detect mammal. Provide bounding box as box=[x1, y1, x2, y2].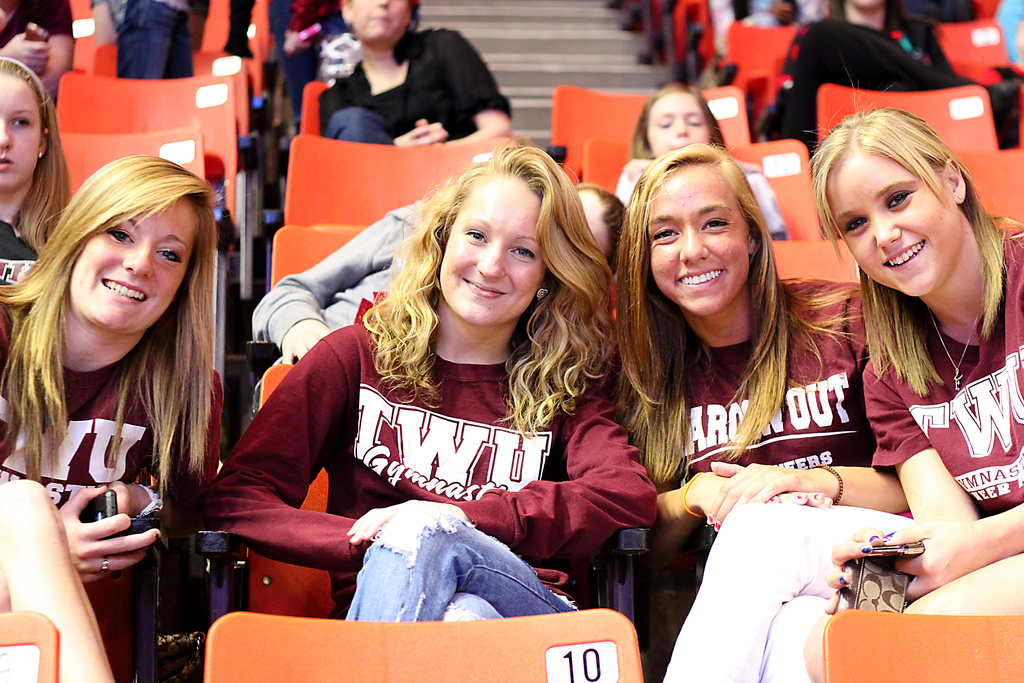
box=[808, 63, 1023, 682].
